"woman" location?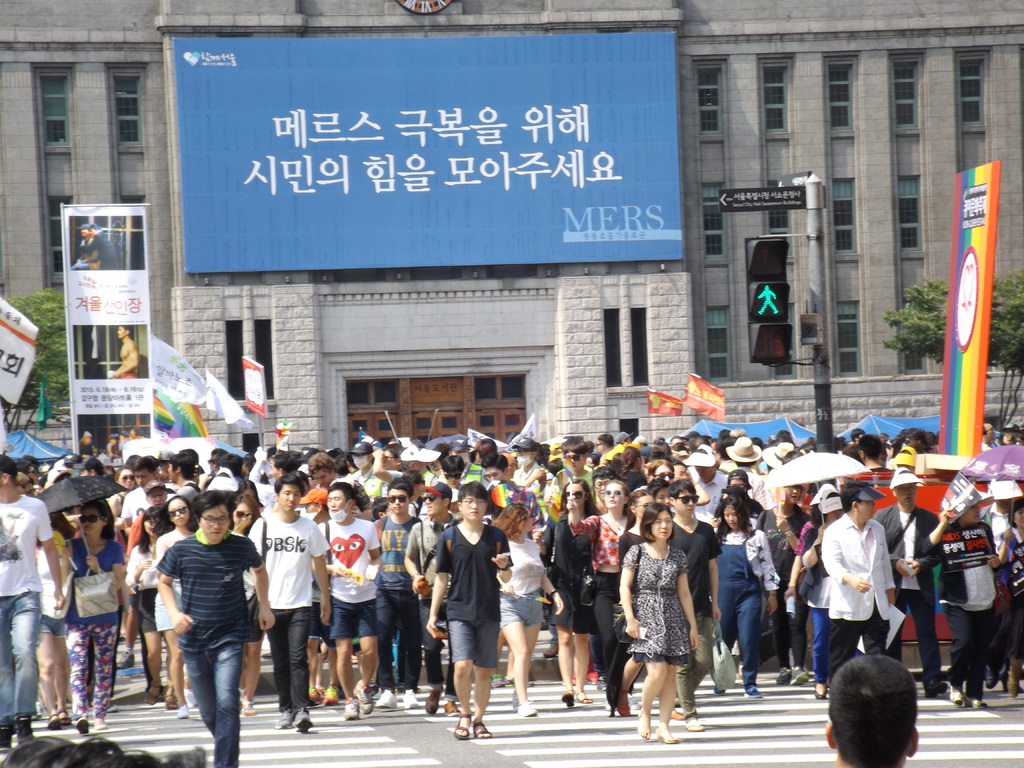
52,496,128,735
